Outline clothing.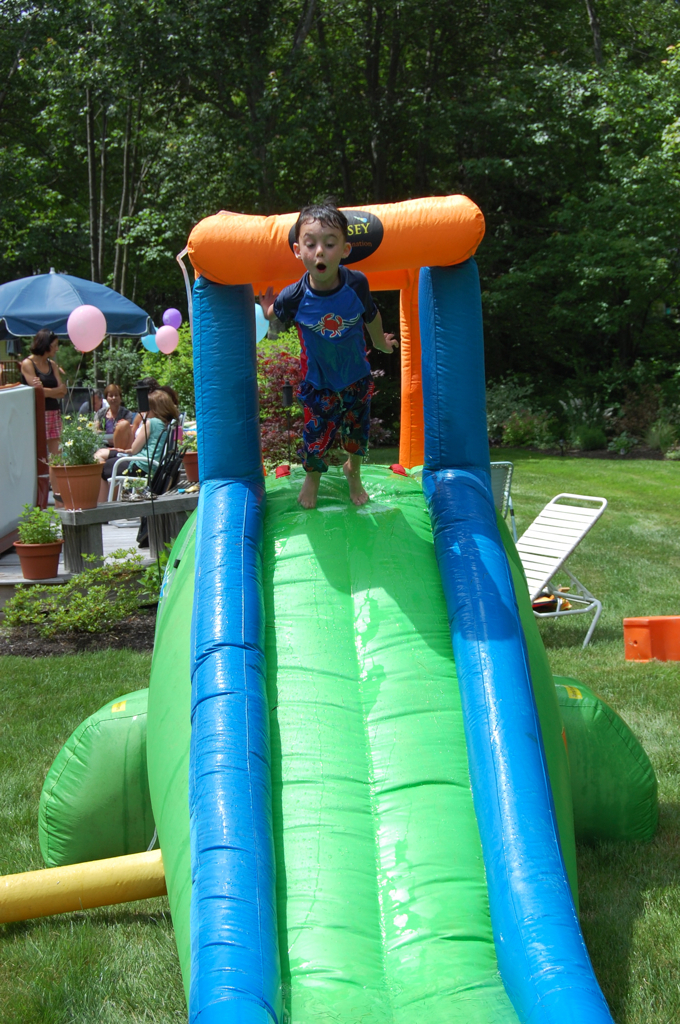
Outline: detection(267, 238, 385, 448).
